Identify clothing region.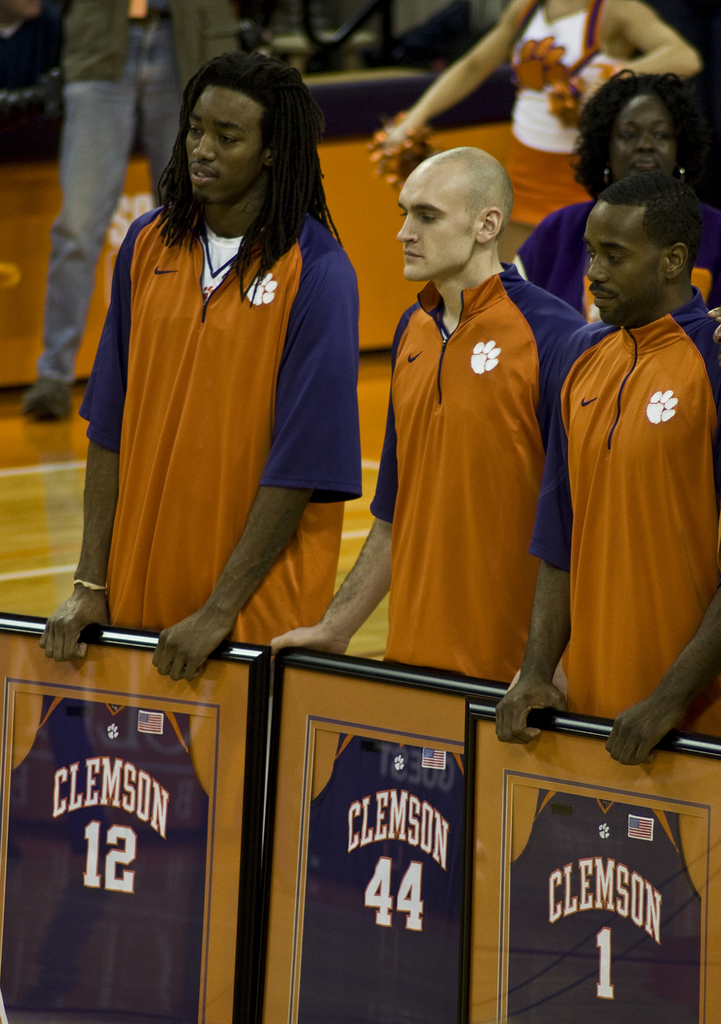
Region: [47,52,362,692].
